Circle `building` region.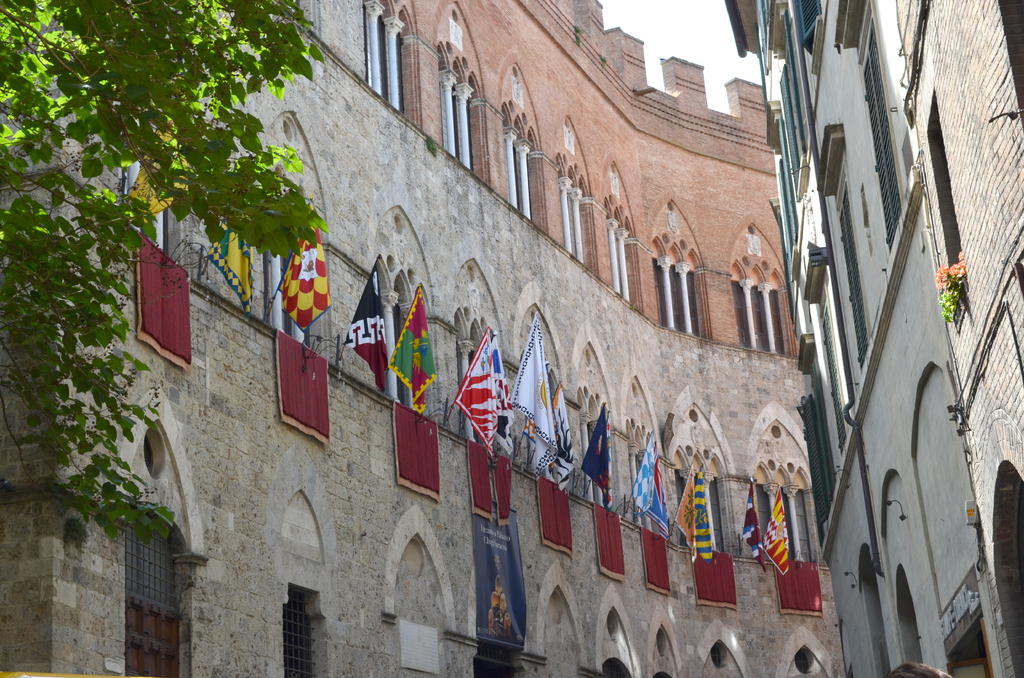
Region: [741, 0, 1004, 677].
